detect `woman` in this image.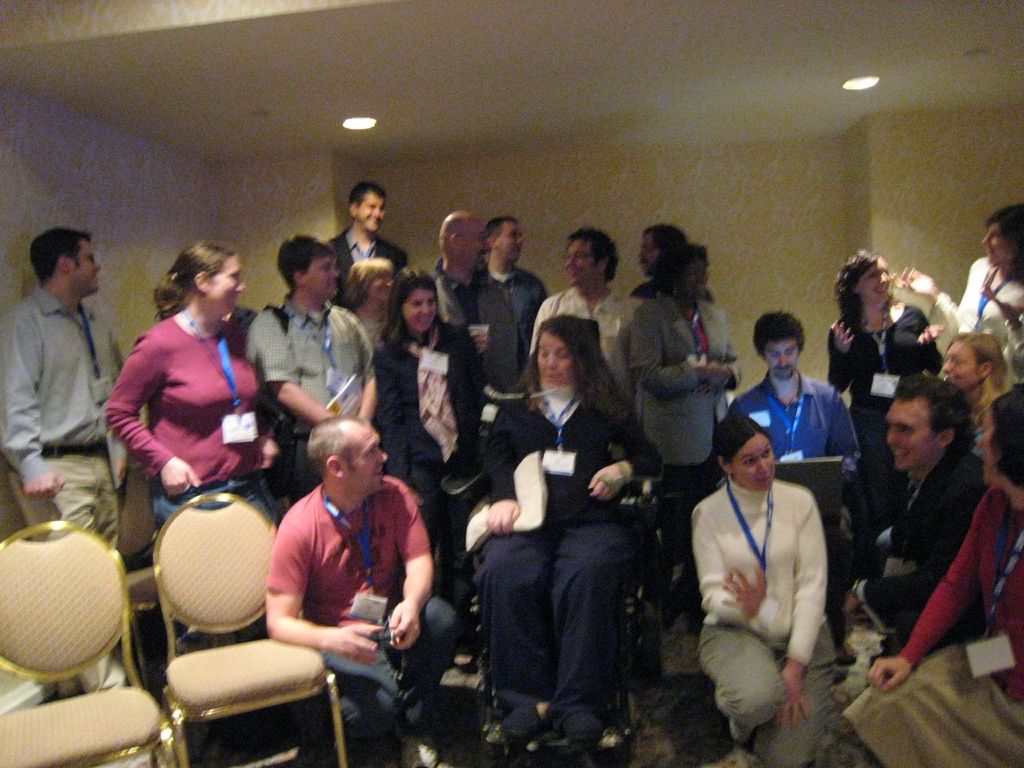
Detection: 454,316,666,758.
